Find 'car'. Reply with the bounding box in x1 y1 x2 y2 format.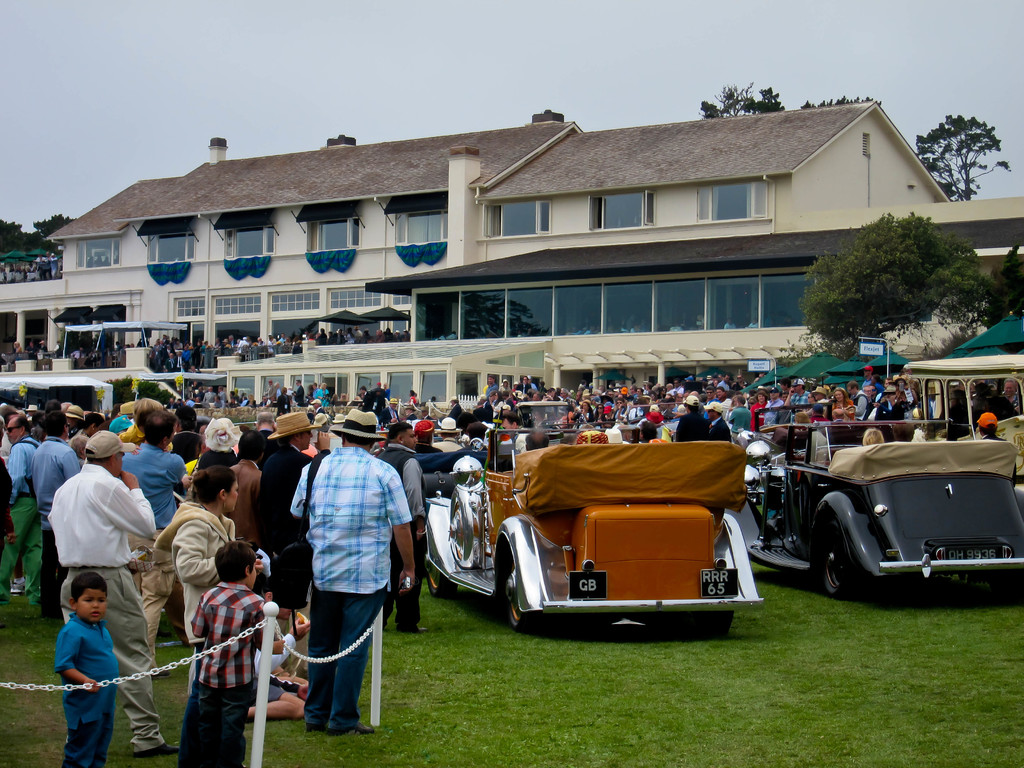
735 406 1023 601.
